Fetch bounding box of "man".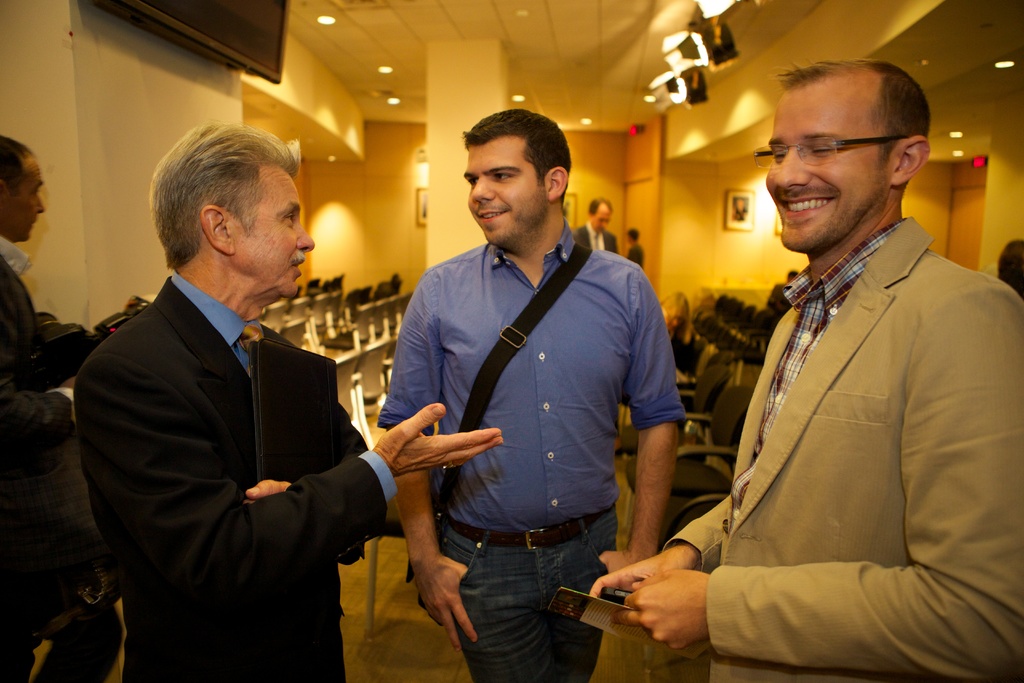
Bbox: x1=381 y1=110 x2=694 y2=682.
